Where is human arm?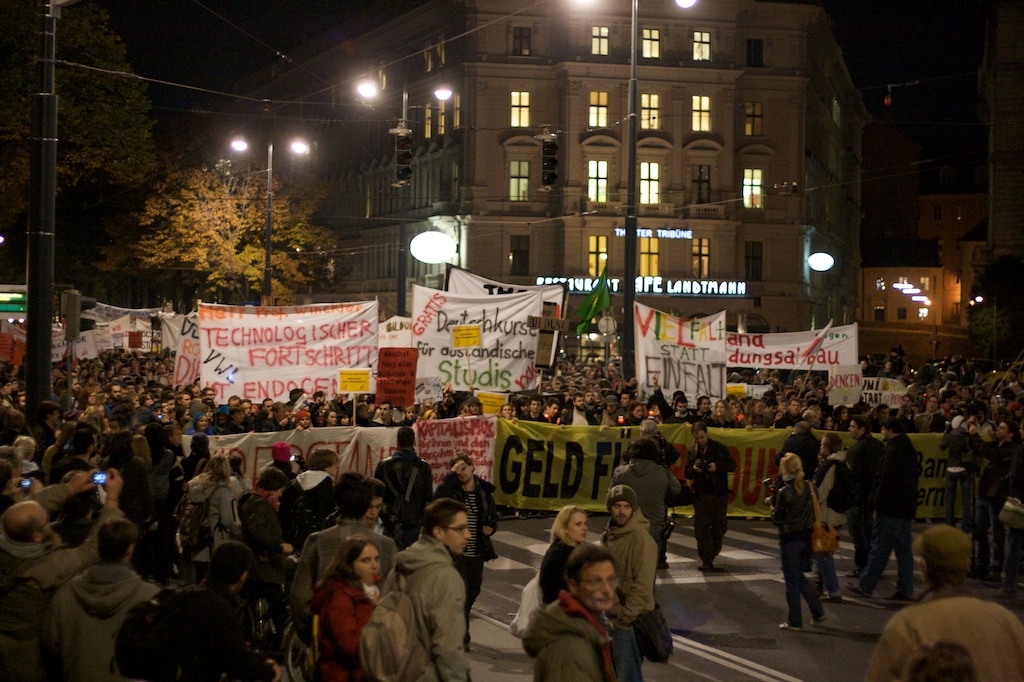
<box>607,536,653,629</box>.
